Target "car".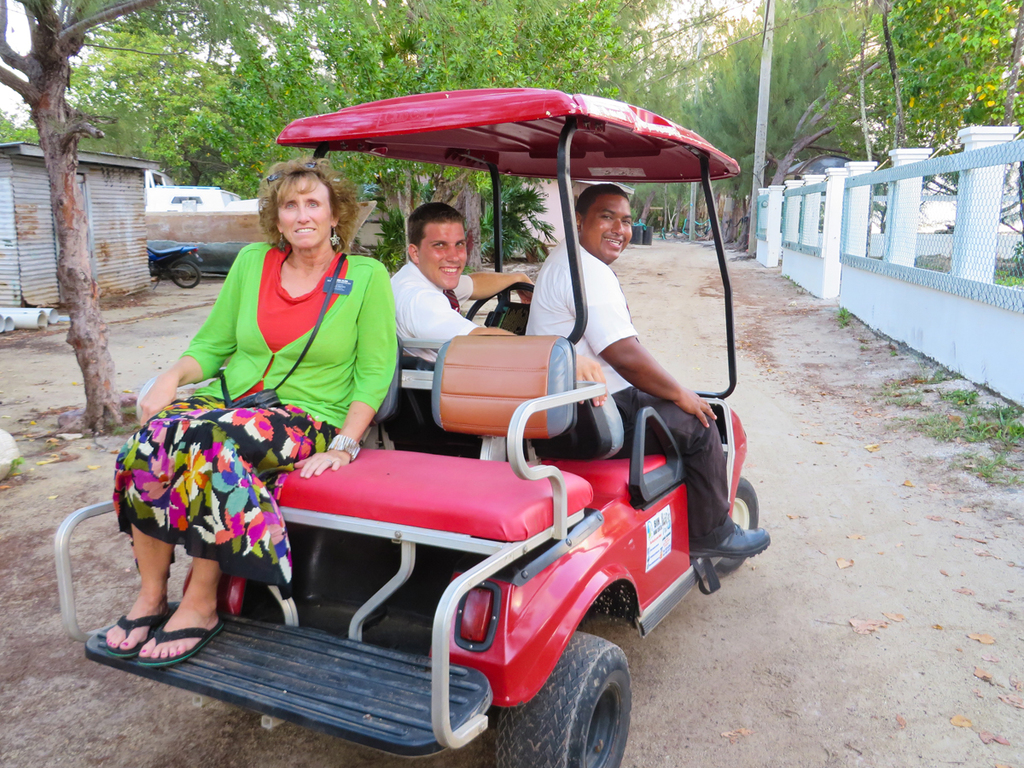
Target region: [x1=49, y1=86, x2=762, y2=767].
